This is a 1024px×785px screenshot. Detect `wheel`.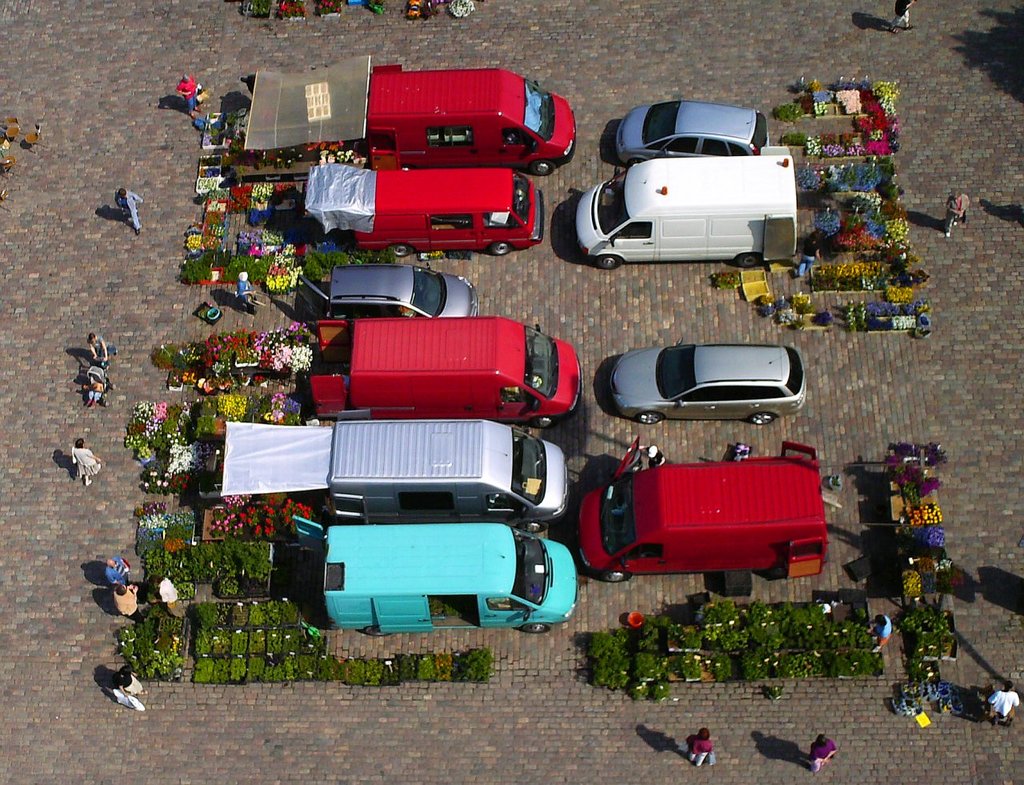
BBox(359, 624, 390, 634).
